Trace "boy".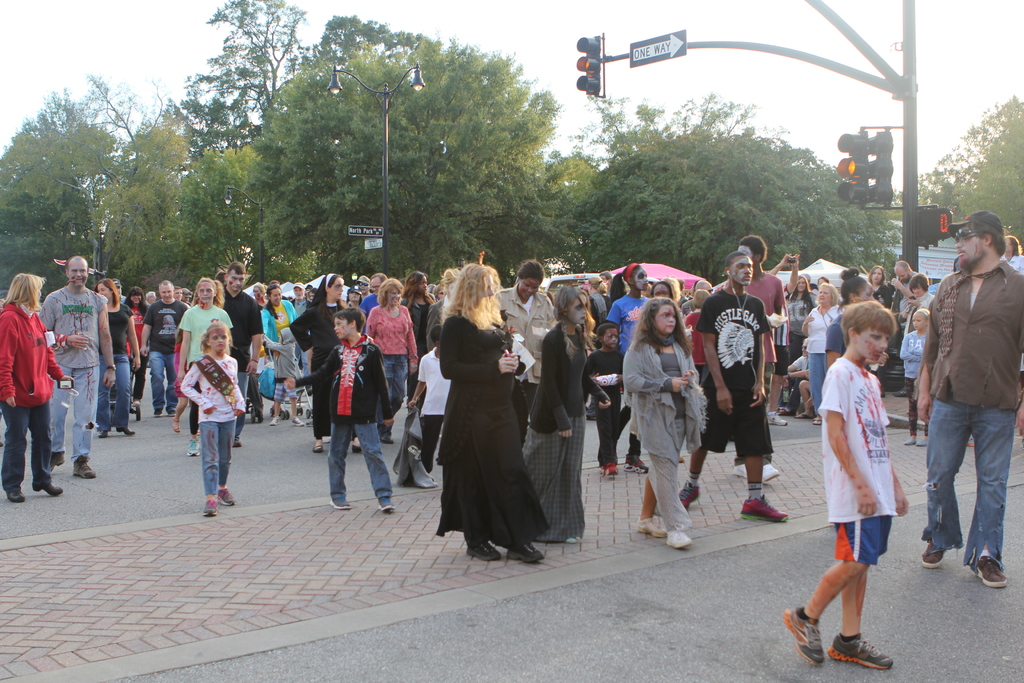
Traced to box=[588, 325, 623, 476].
